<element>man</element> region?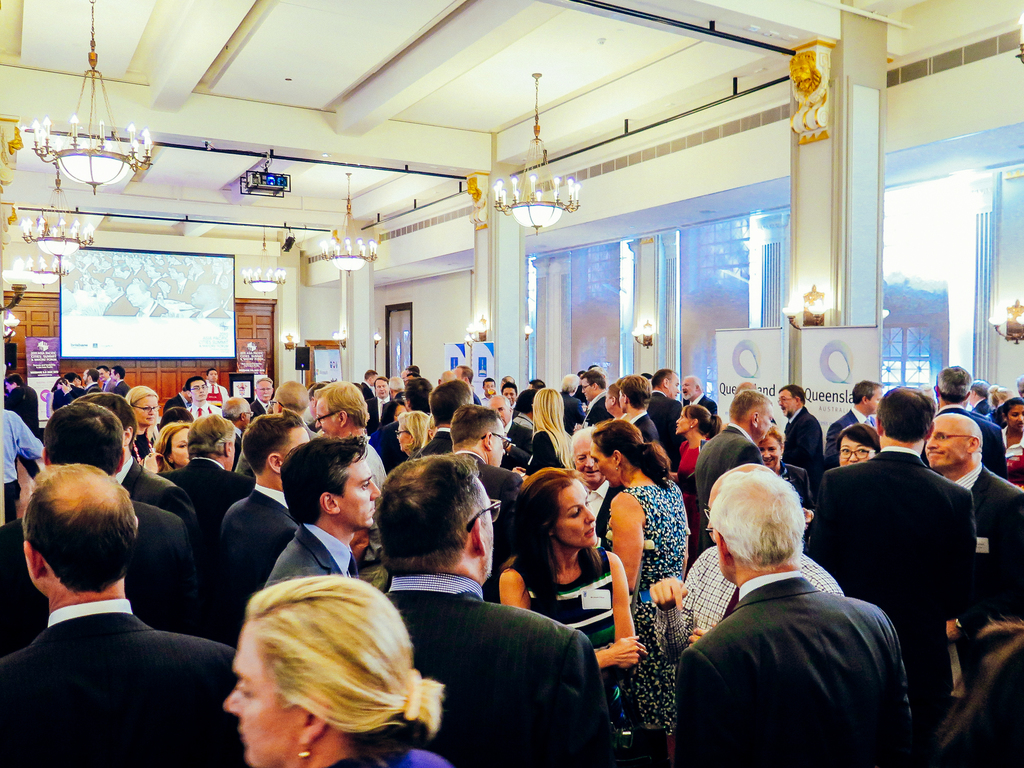
box(446, 404, 524, 543)
